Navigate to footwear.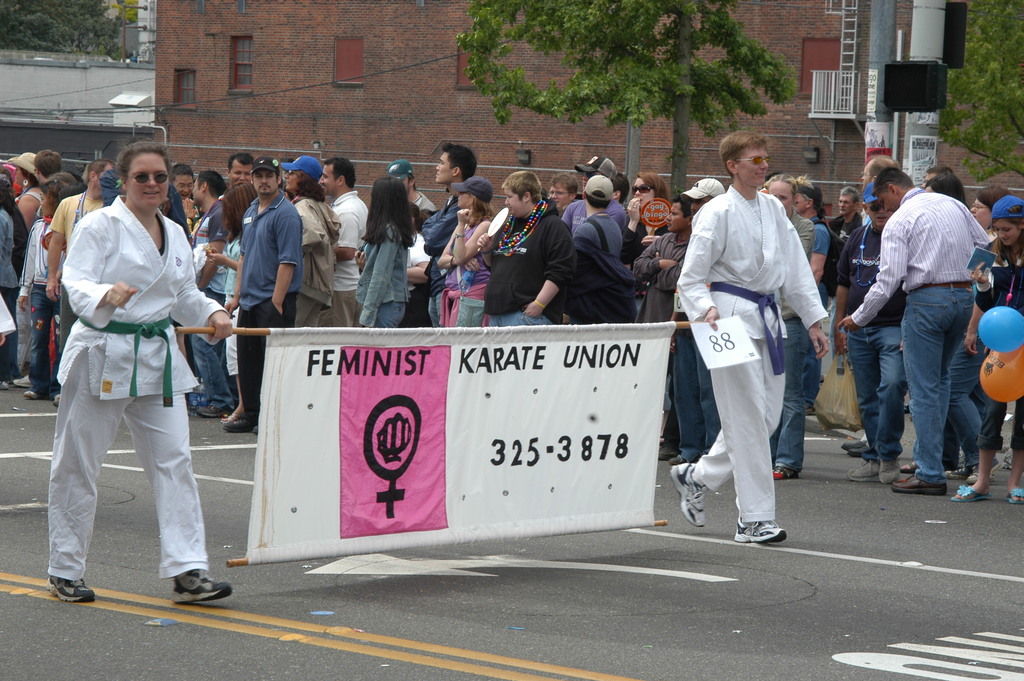
Navigation target: box=[41, 574, 96, 610].
